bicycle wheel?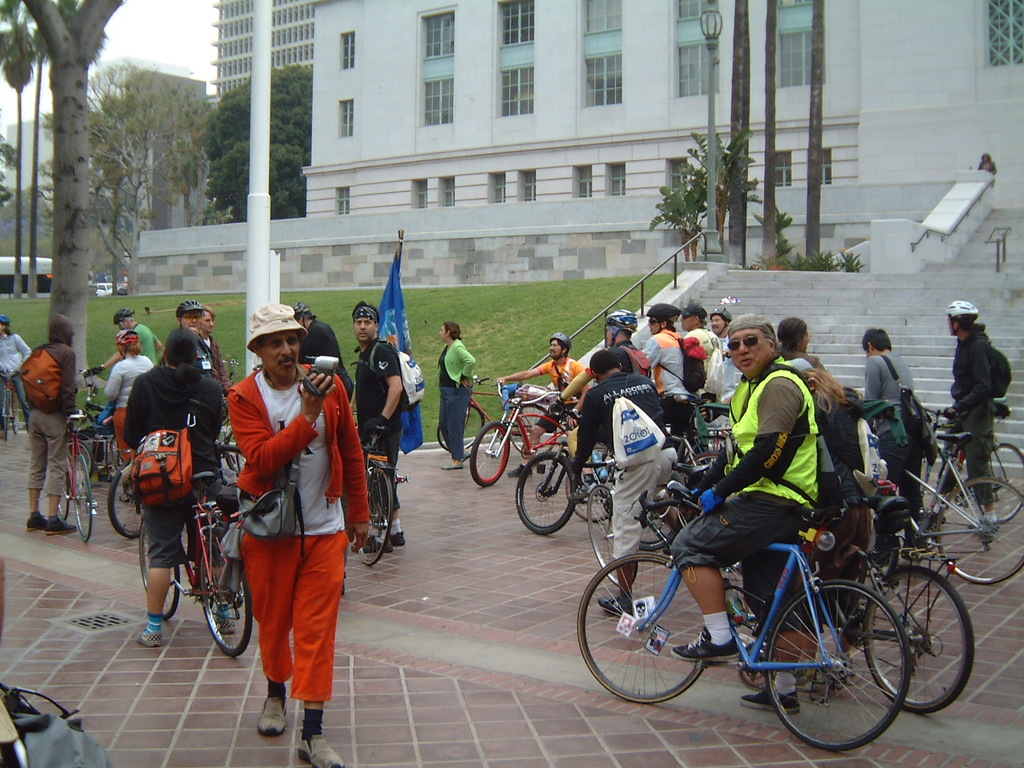
{"x1": 762, "y1": 578, "x2": 907, "y2": 746}
